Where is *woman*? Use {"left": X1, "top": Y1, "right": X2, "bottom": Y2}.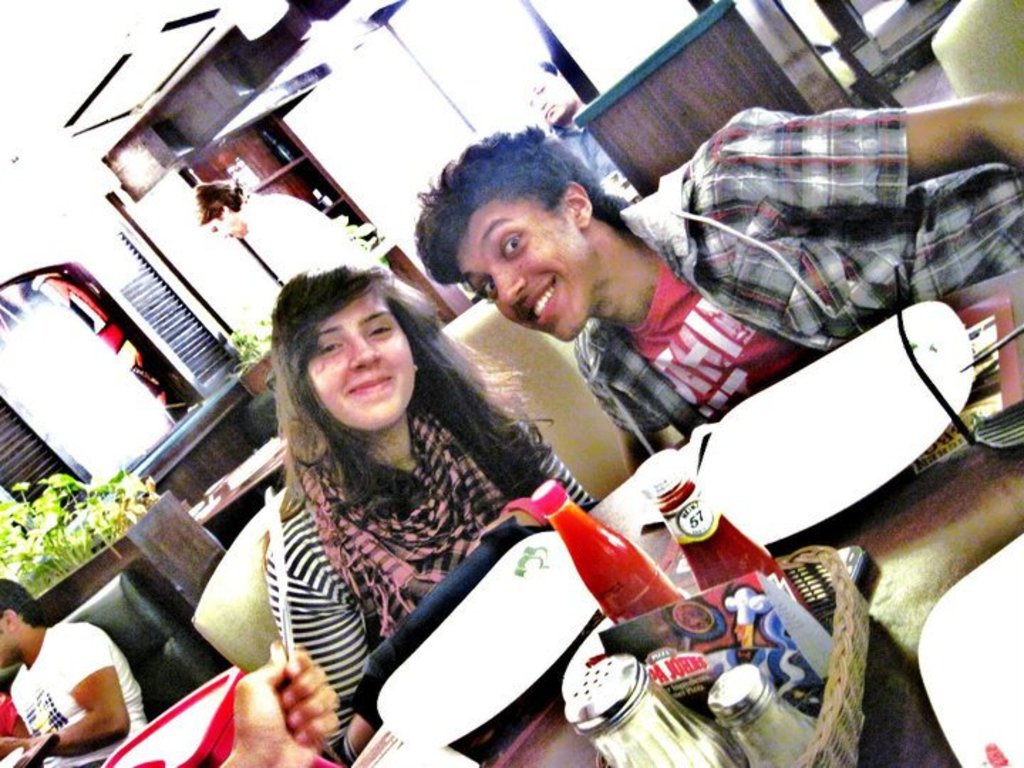
{"left": 273, "top": 260, "right": 610, "bottom": 767}.
